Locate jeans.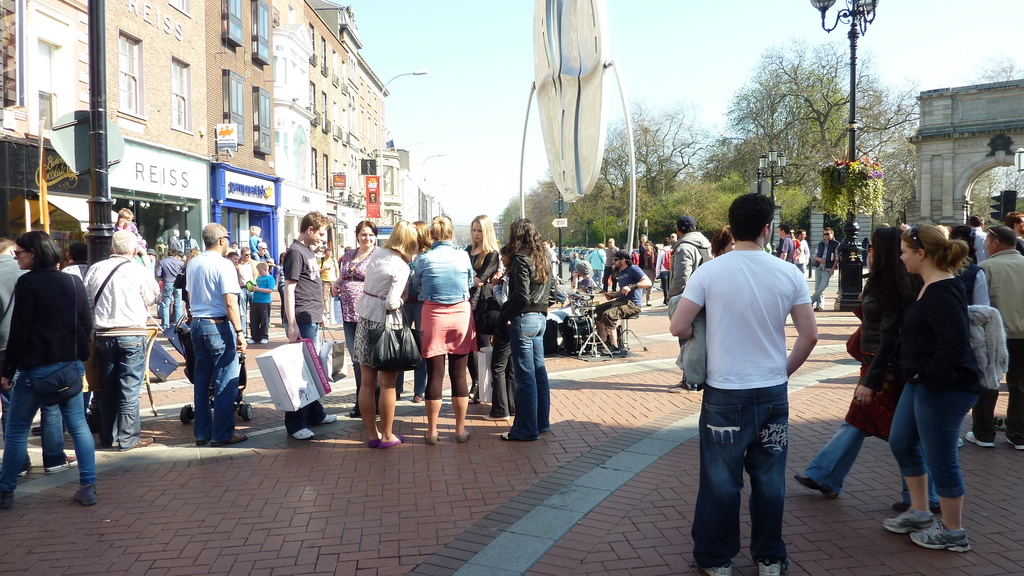
Bounding box: box(513, 314, 550, 444).
